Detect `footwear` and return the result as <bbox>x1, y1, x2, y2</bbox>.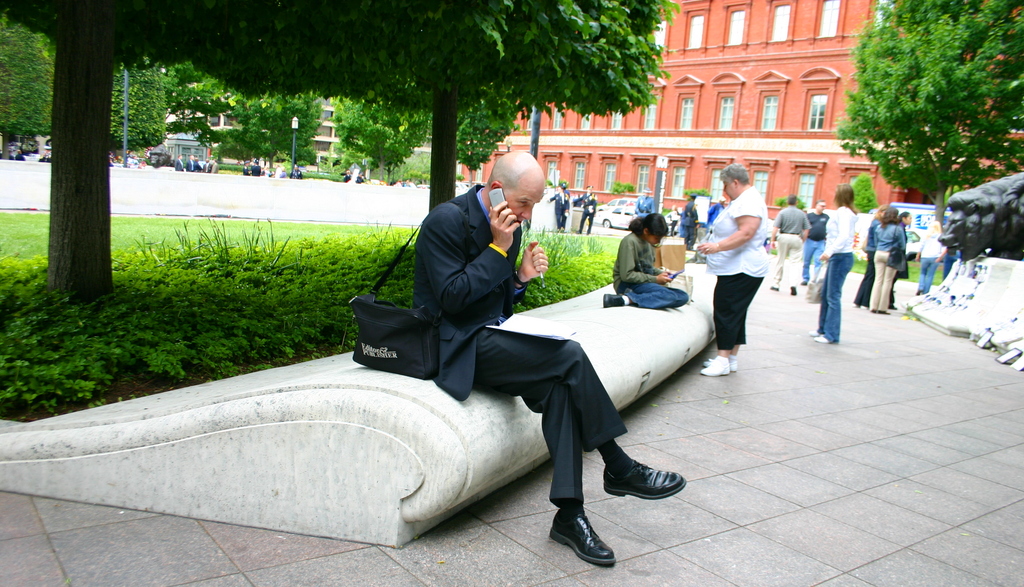
<bbox>604, 293, 626, 306</bbox>.
